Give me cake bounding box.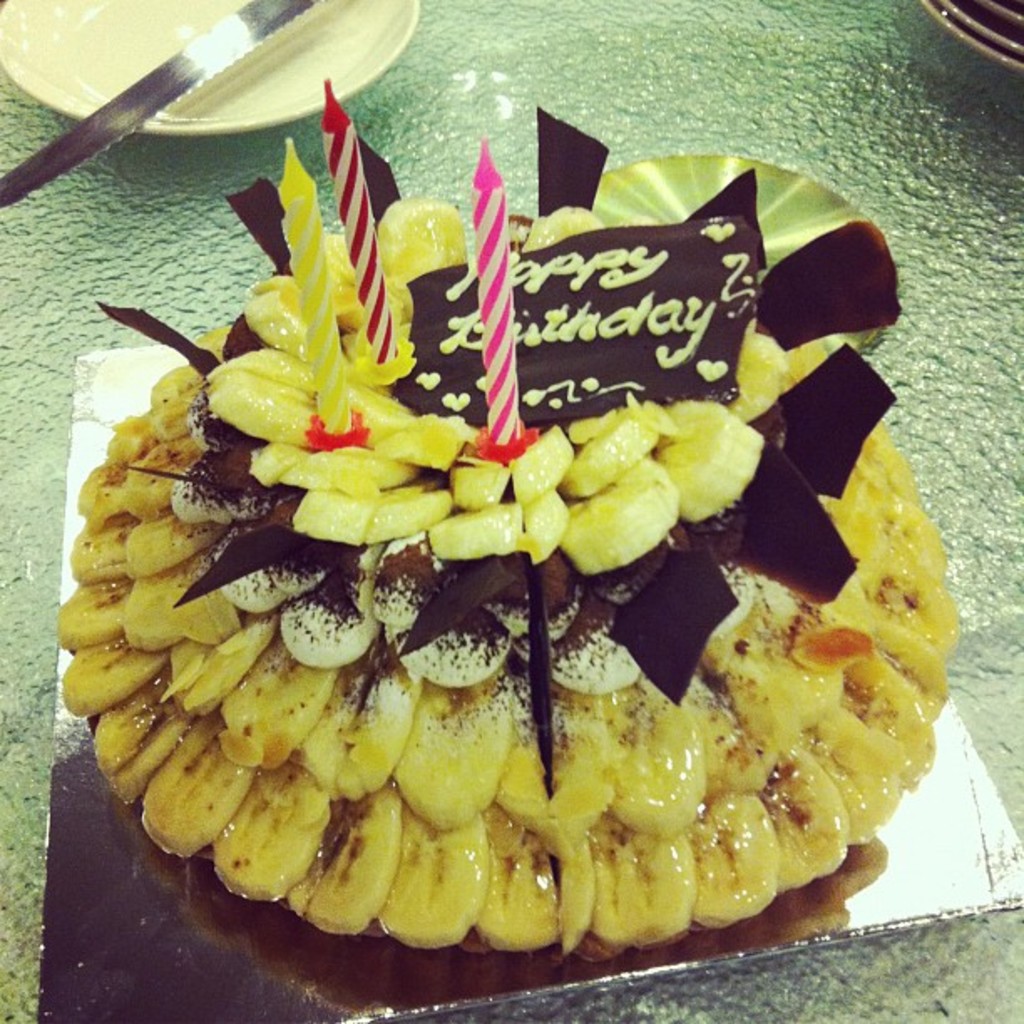
select_region(47, 100, 944, 1004).
